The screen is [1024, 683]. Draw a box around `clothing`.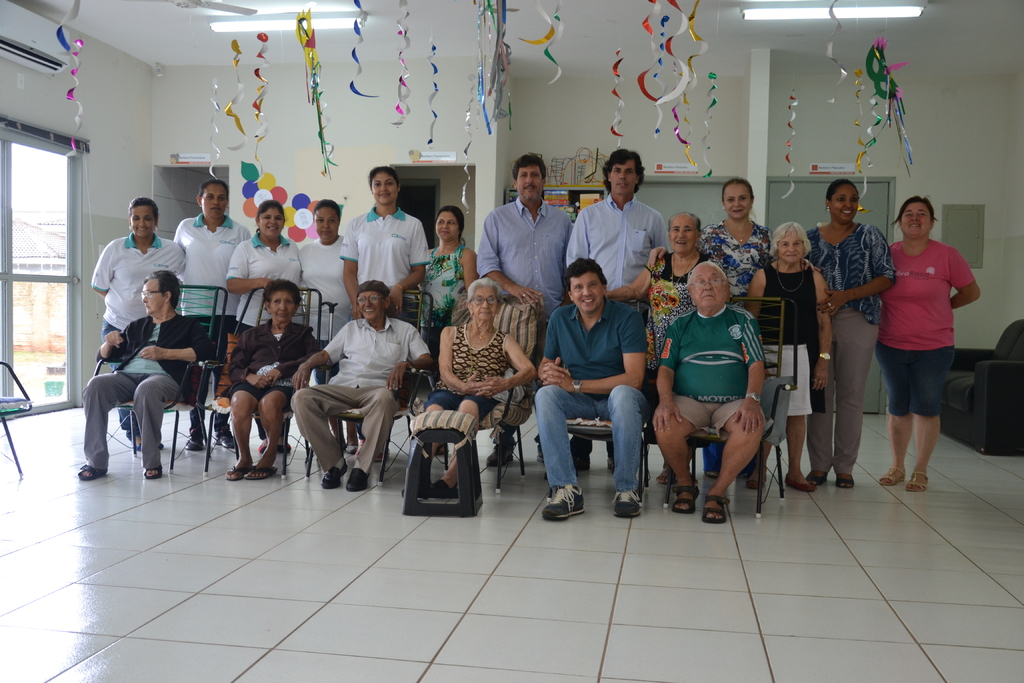
x1=529, y1=294, x2=648, y2=497.
